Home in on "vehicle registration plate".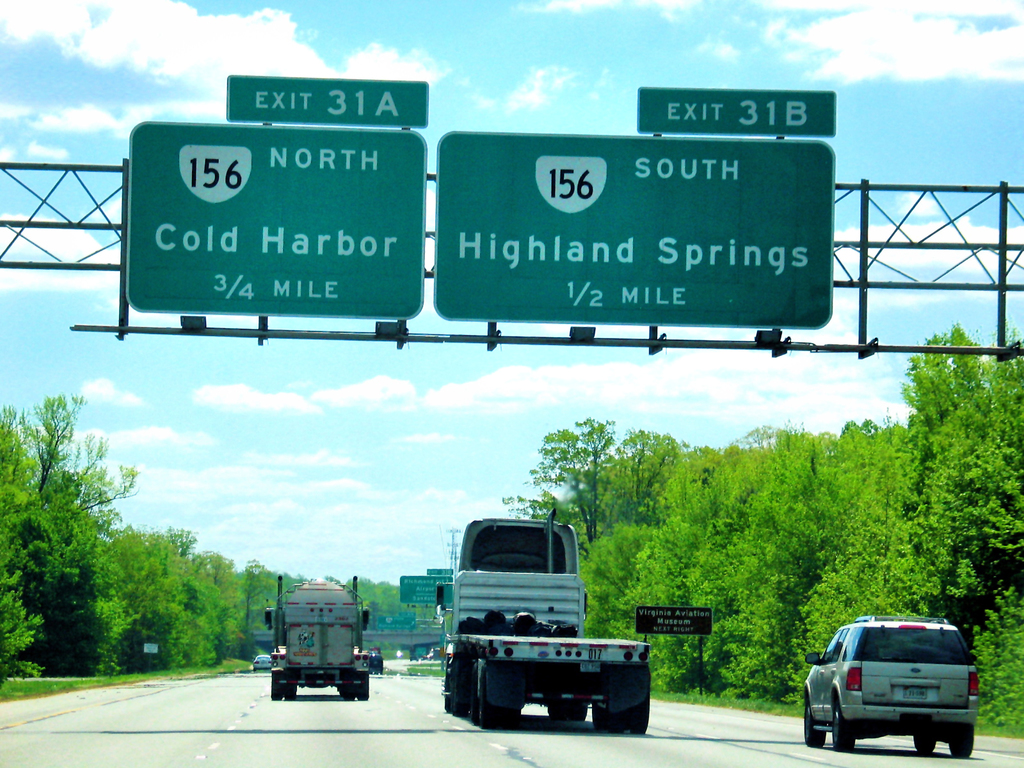
Homed in at 904:686:929:700.
